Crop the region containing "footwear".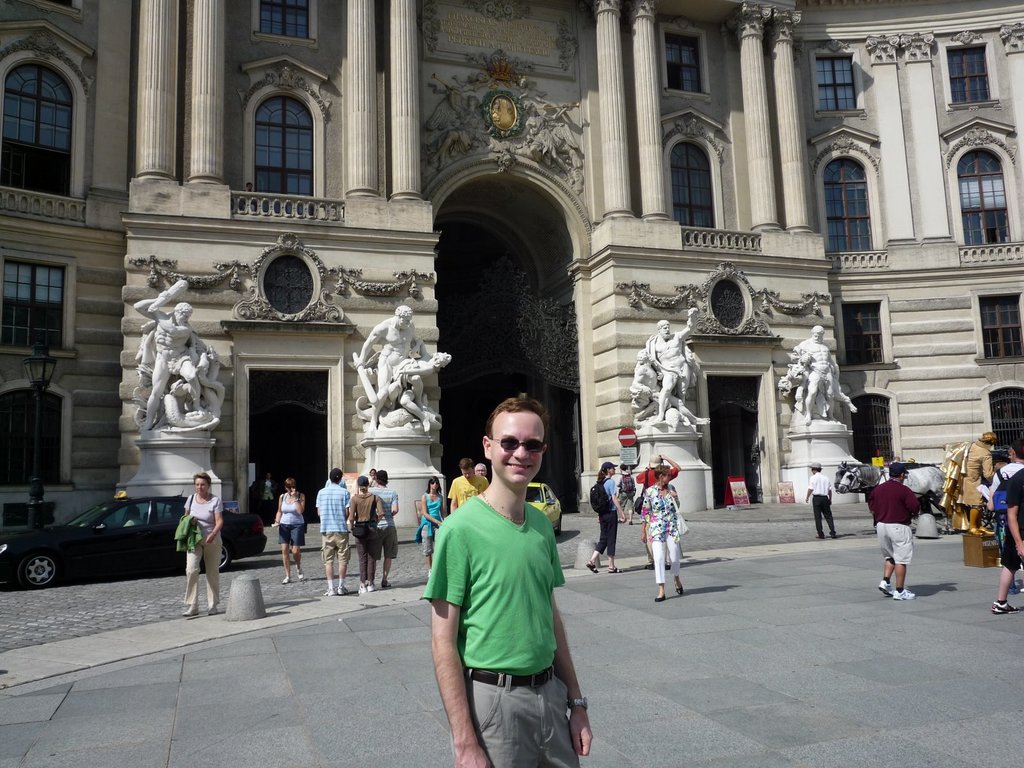
Crop region: (x1=282, y1=577, x2=291, y2=584).
